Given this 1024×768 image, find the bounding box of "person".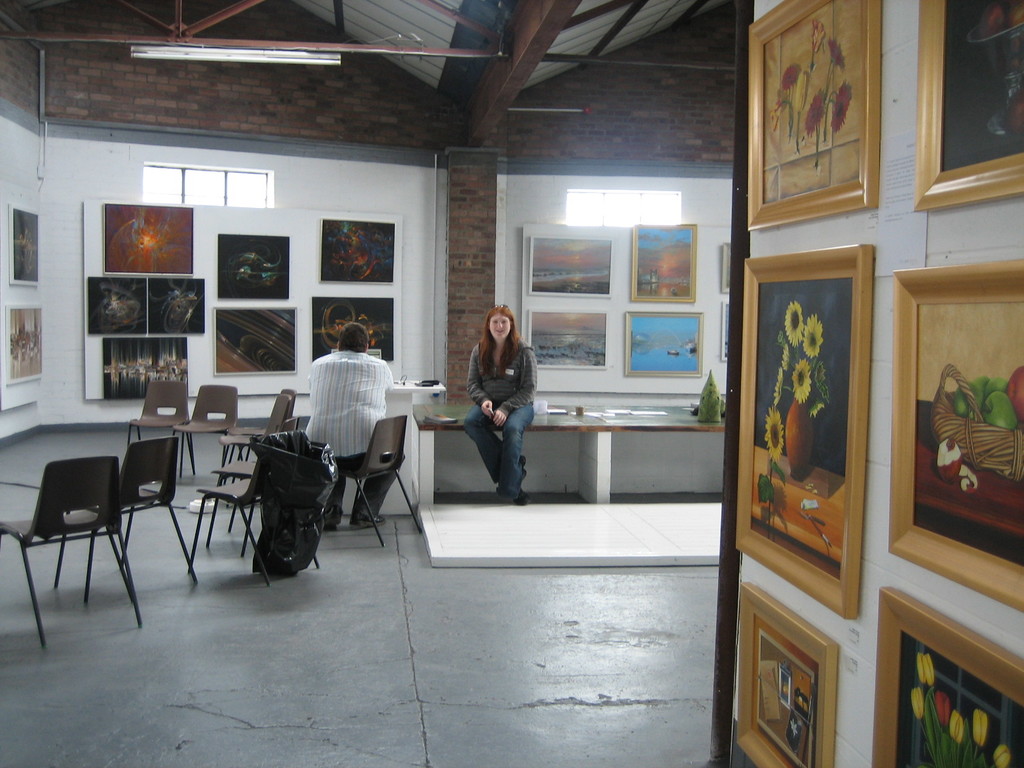
left=458, top=265, right=542, bottom=533.
